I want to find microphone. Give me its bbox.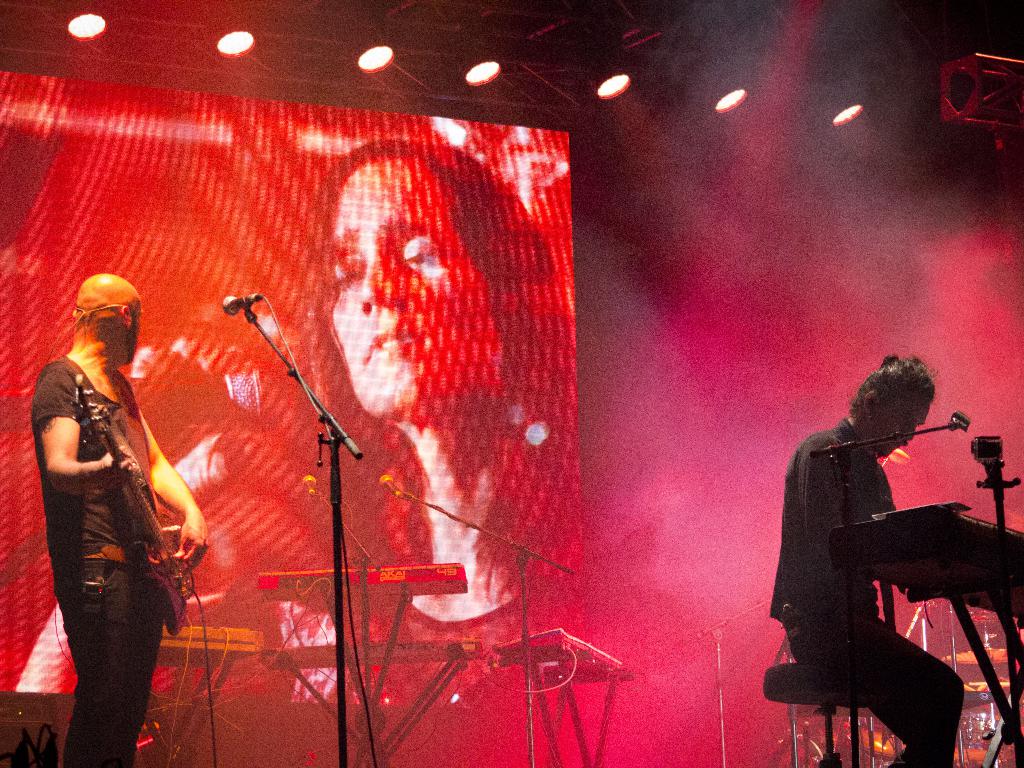
[left=301, top=477, right=317, bottom=495].
